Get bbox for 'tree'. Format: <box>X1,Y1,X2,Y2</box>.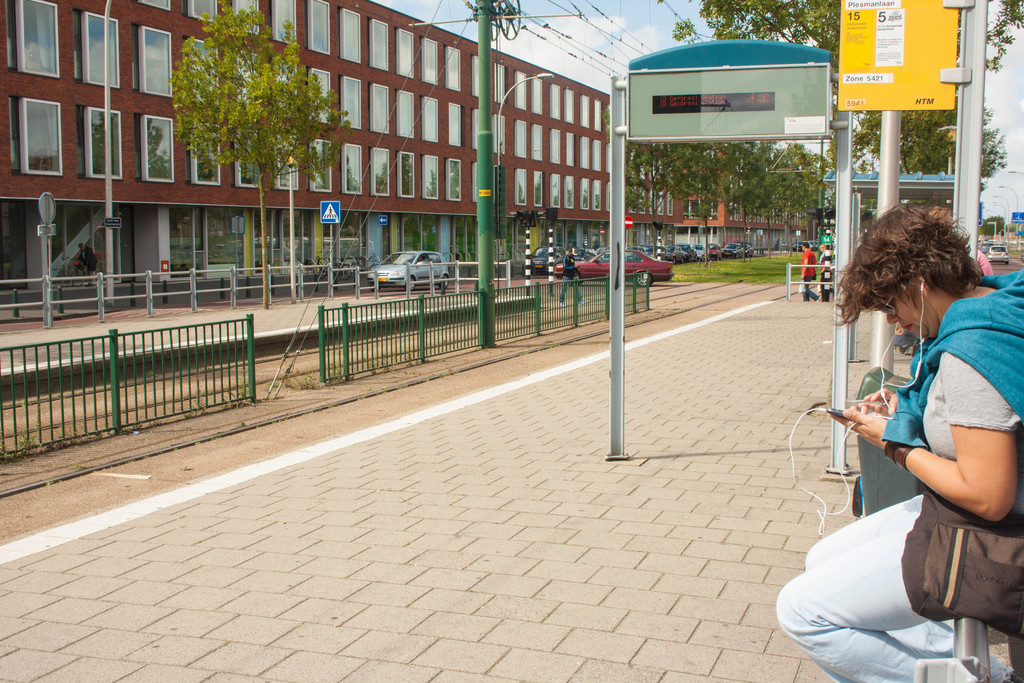
<box>659,140,725,264</box>.
